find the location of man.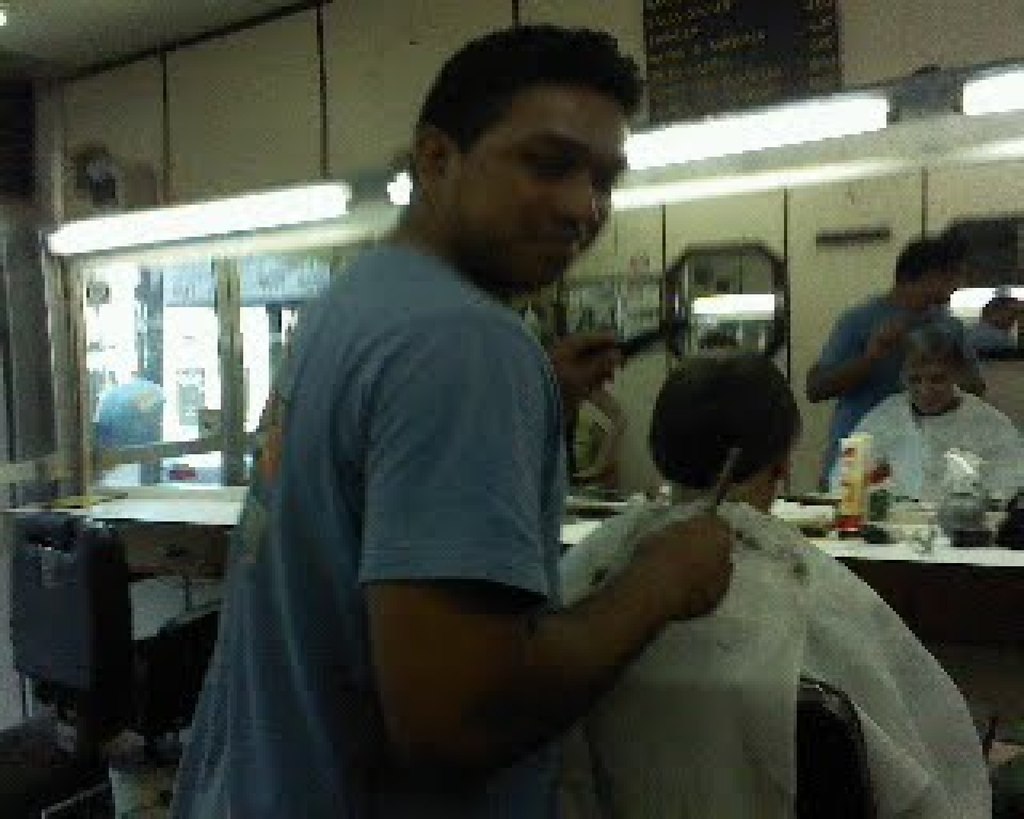
Location: box(220, 51, 685, 784).
